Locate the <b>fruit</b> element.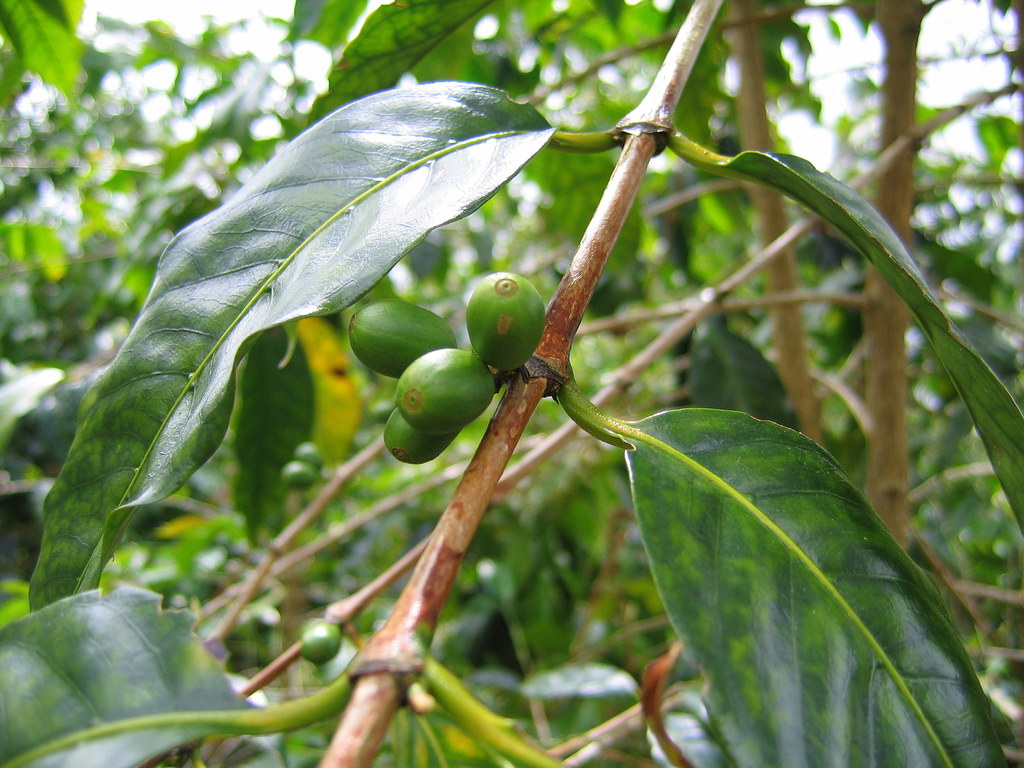
Element bbox: [left=394, top=349, right=496, bottom=436].
